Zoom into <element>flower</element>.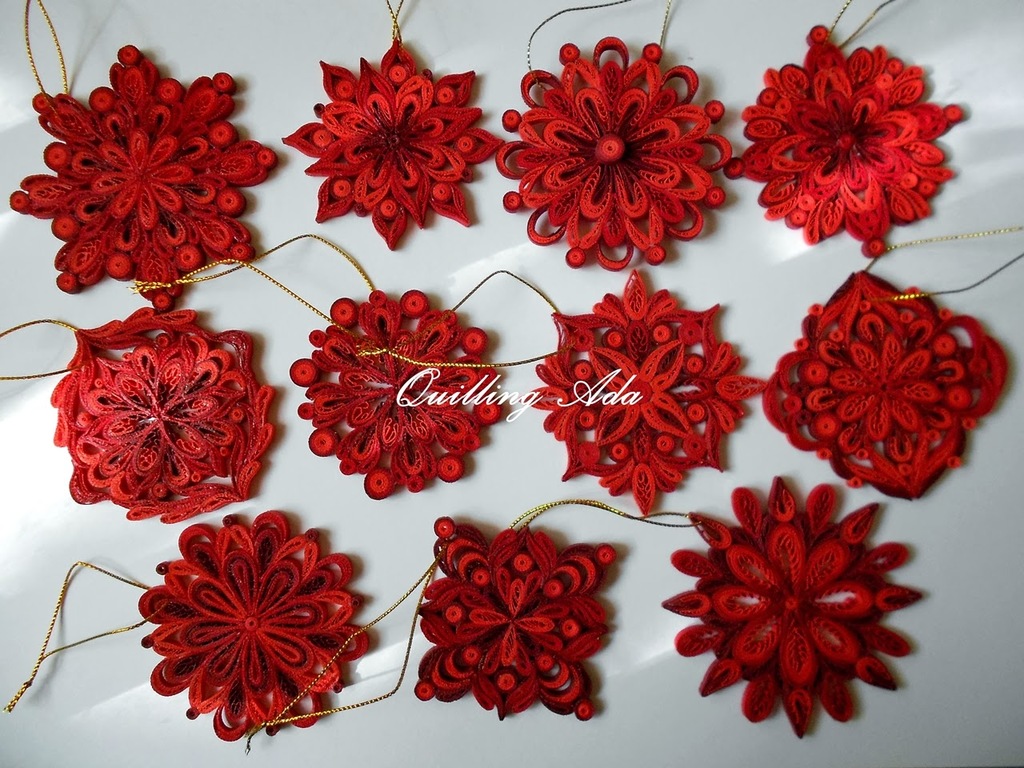
Zoom target: {"x1": 282, "y1": 38, "x2": 496, "y2": 246}.
